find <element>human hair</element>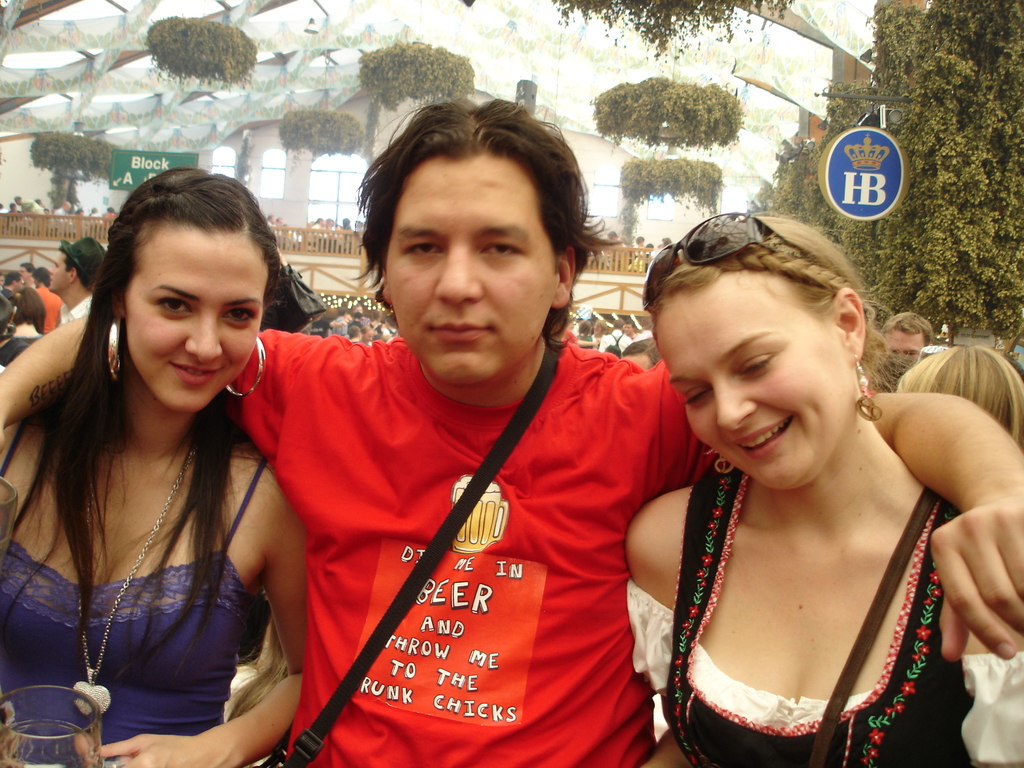
<region>886, 311, 936, 343</region>
